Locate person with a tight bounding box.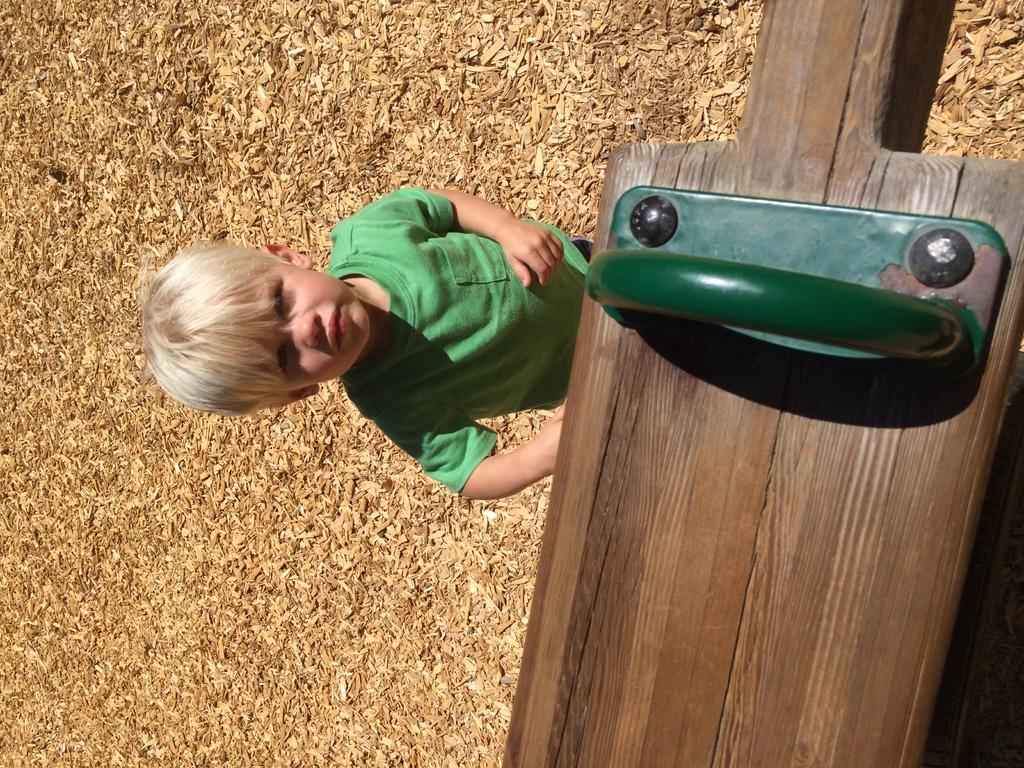
194, 150, 594, 528.
